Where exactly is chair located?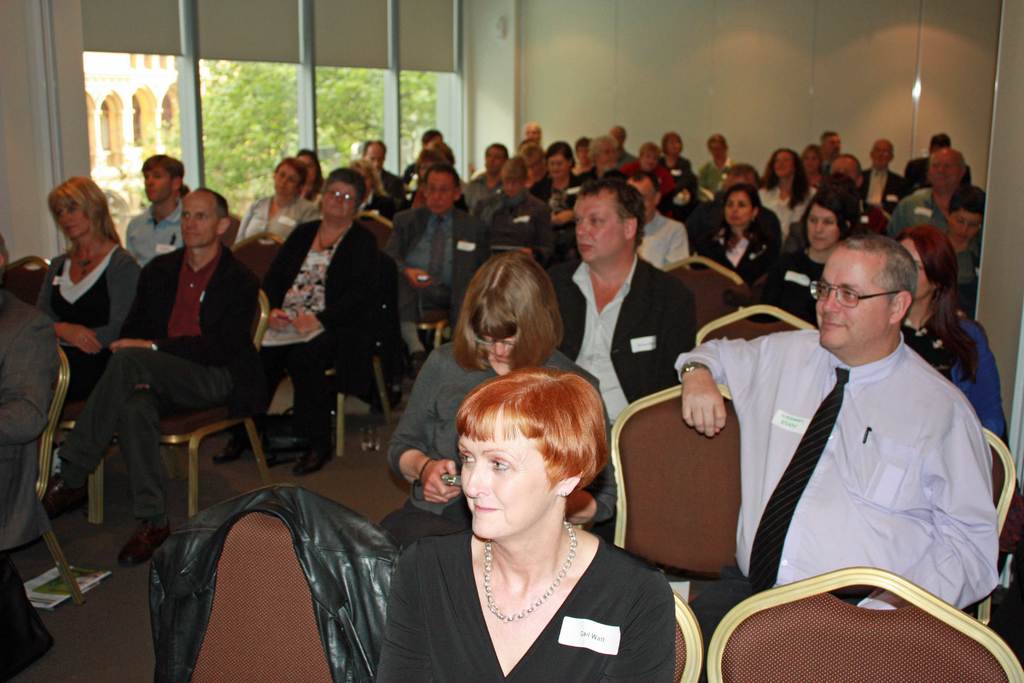
Its bounding box is detection(152, 483, 406, 682).
